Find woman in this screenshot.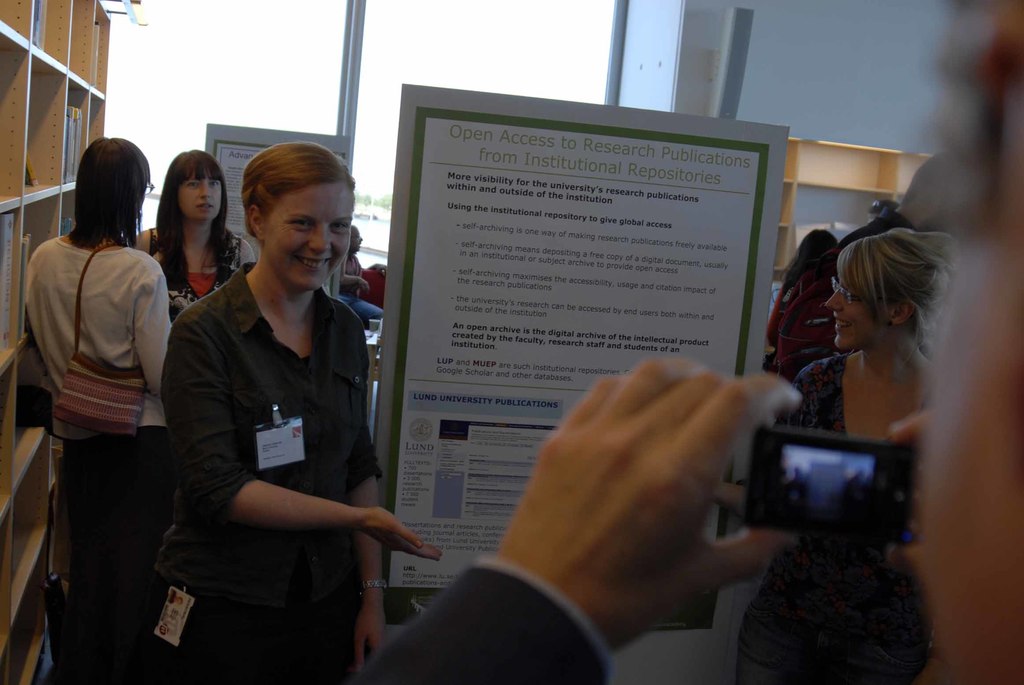
The bounding box for woman is 132:148:255:319.
